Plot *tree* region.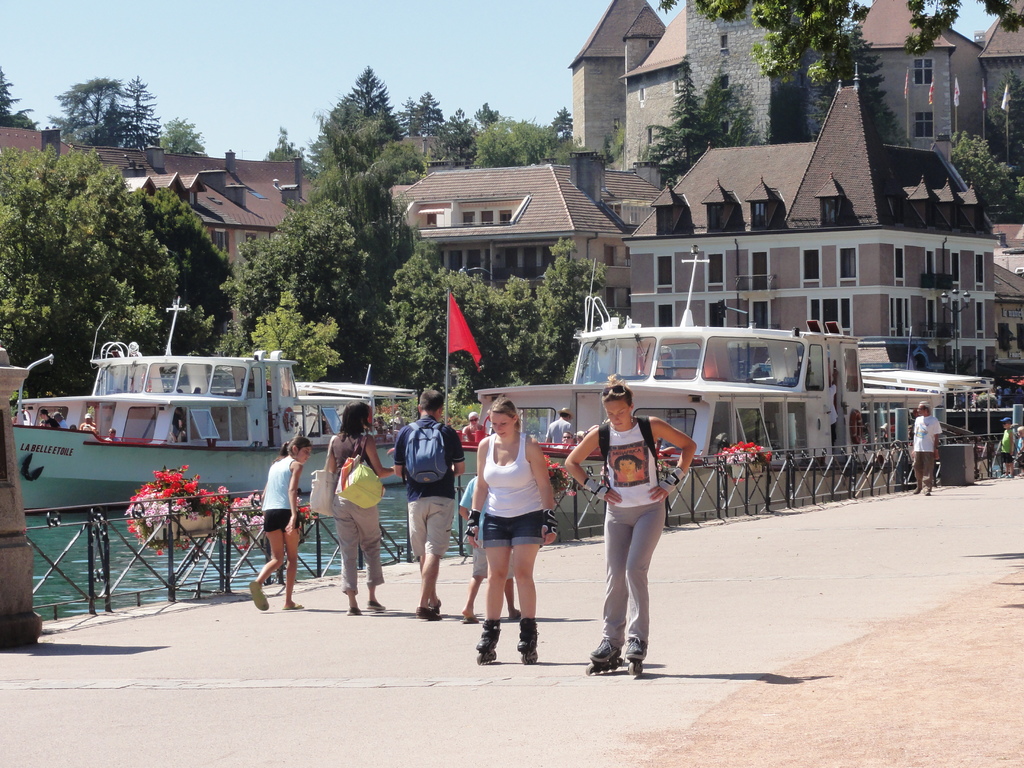
Plotted at <bbox>639, 69, 751, 179</bbox>.
